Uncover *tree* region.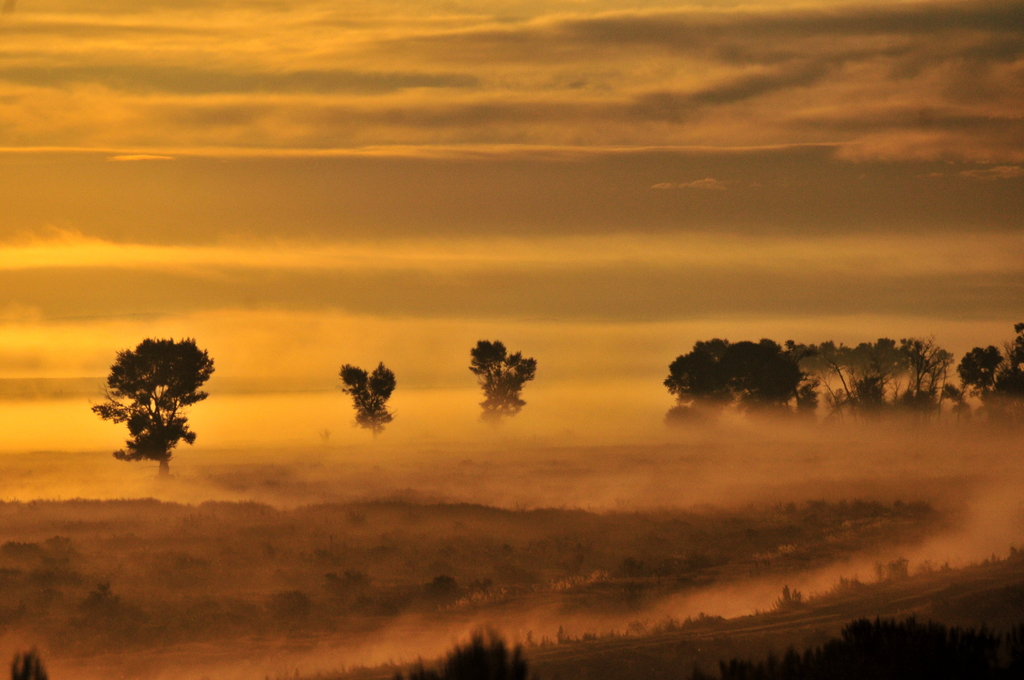
Uncovered: select_region(335, 364, 394, 437).
